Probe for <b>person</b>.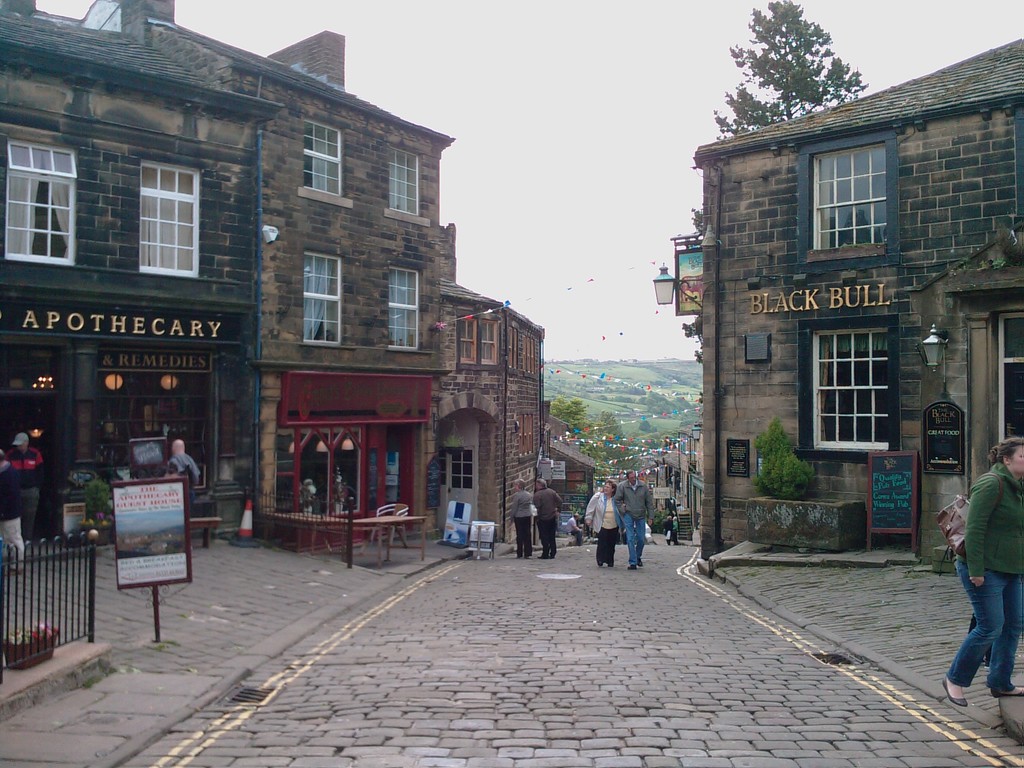
Probe result: left=665, top=504, right=678, bottom=548.
